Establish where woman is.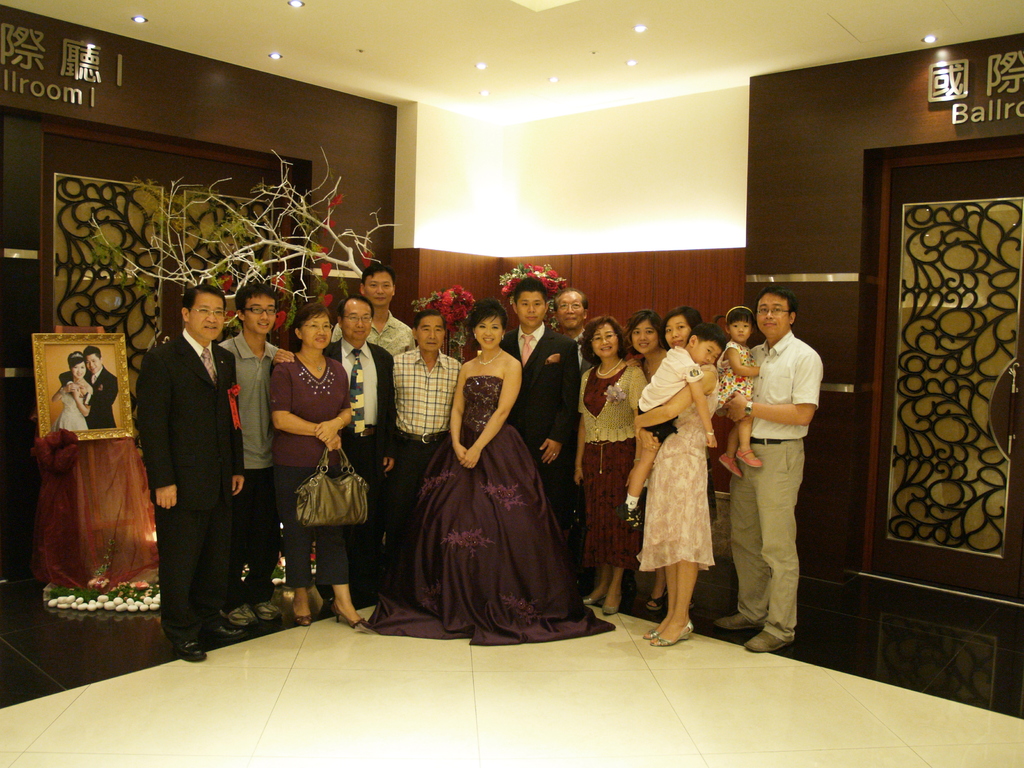
Established at locate(278, 315, 363, 636).
